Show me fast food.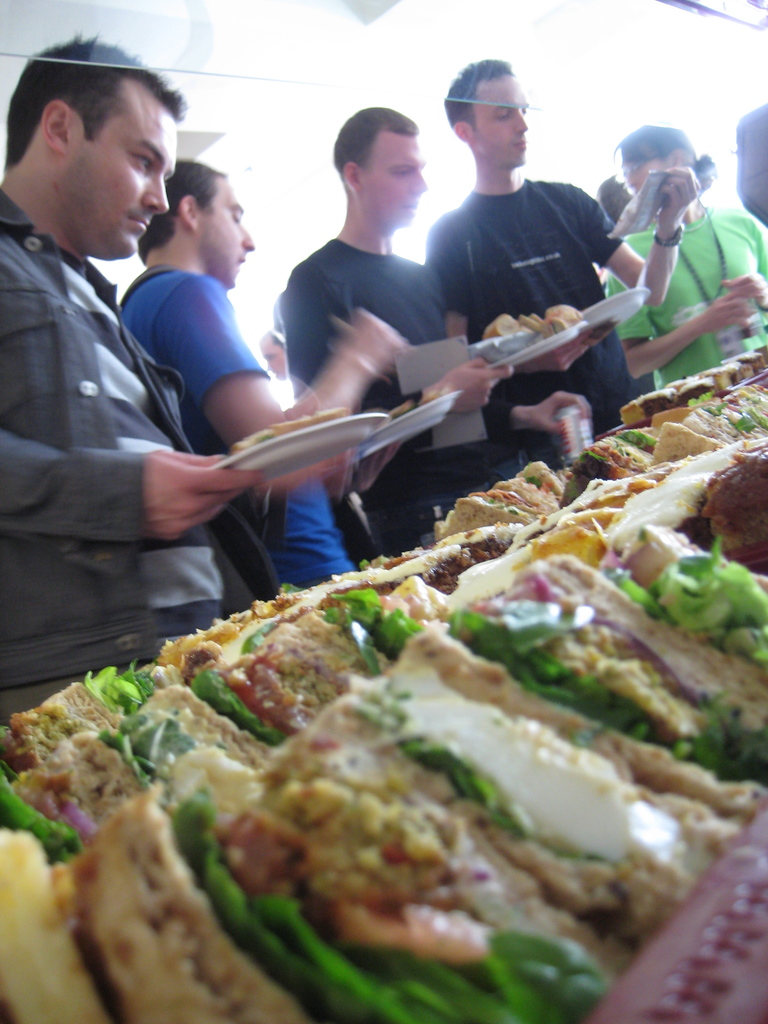
fast food is here: (left=0, top=337, right=767, bottom=1023).
